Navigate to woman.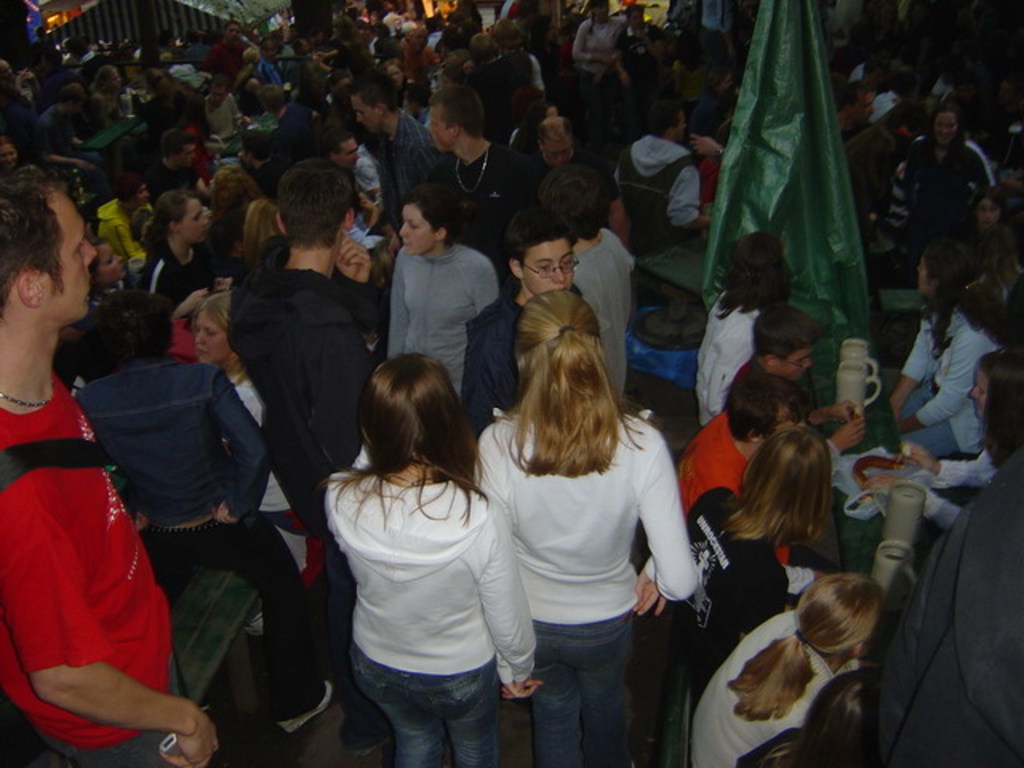
Navigation target: [x1=187, y1=290, x2=294, y2=514].
